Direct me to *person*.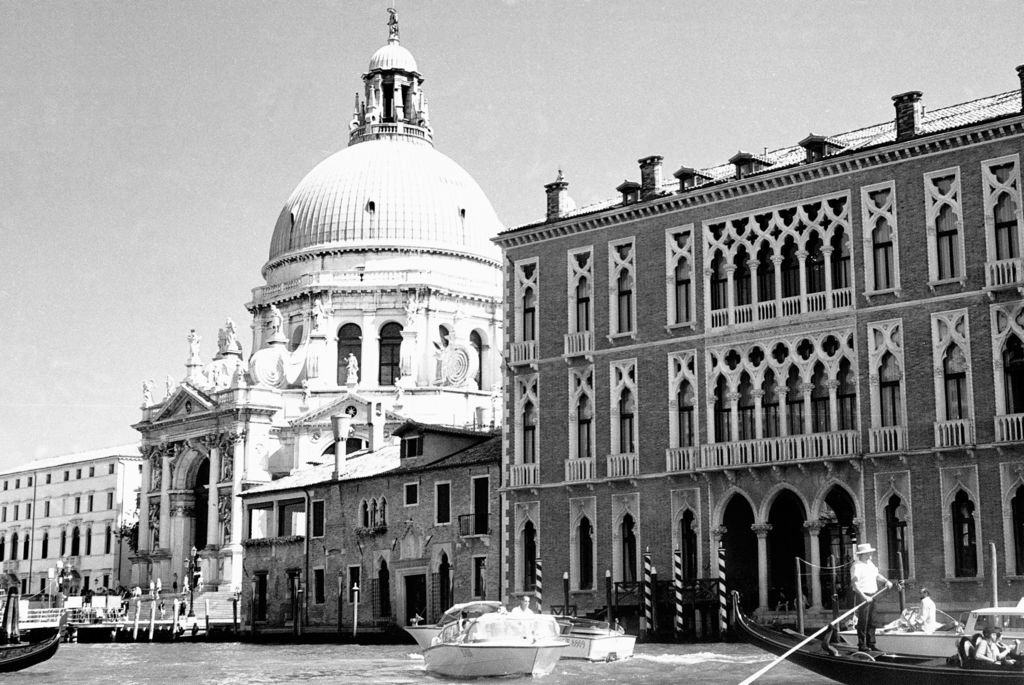
Direction: <bbox>997, 625, 1015, 660</bbox>.
